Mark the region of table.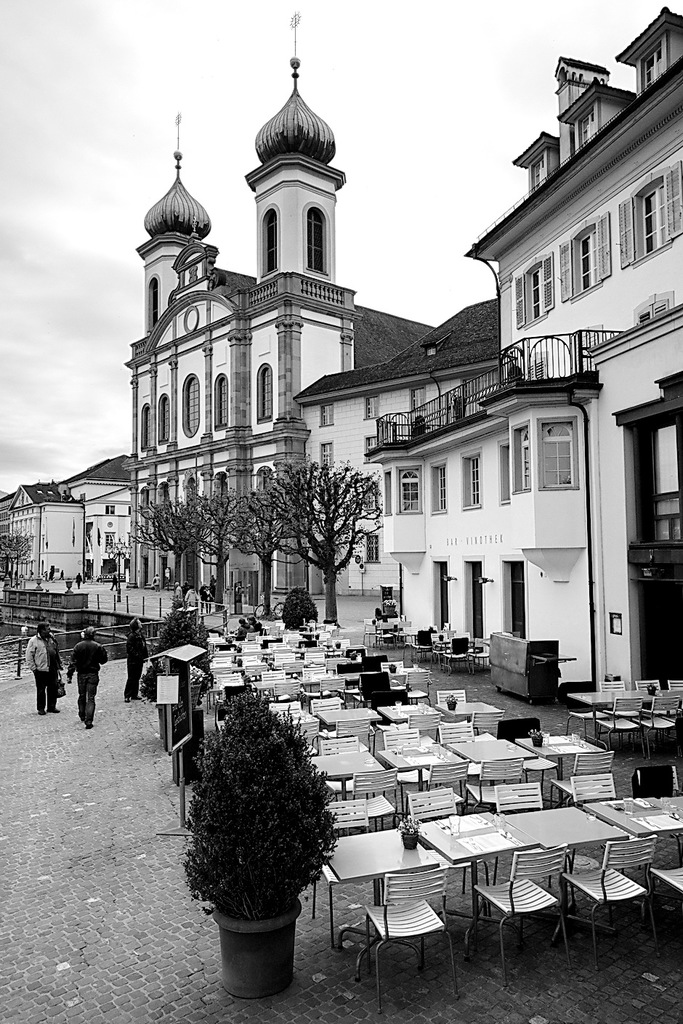
Region: <region>316, 707, 384, 730</region>.
